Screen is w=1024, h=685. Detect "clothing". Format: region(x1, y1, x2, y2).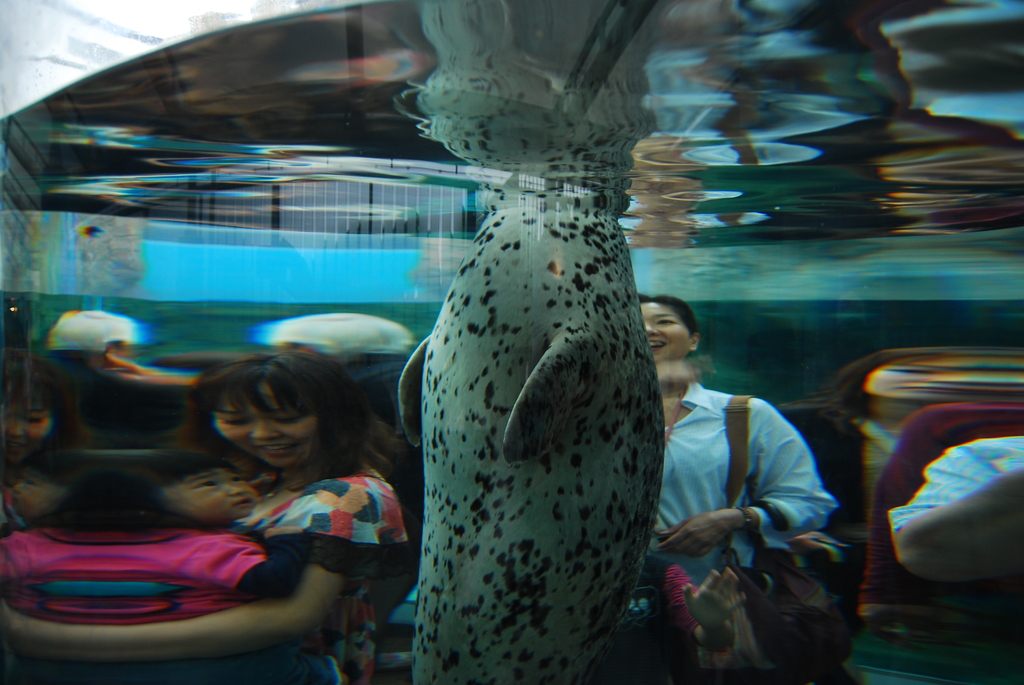
region(1, 513, 305, 636).
